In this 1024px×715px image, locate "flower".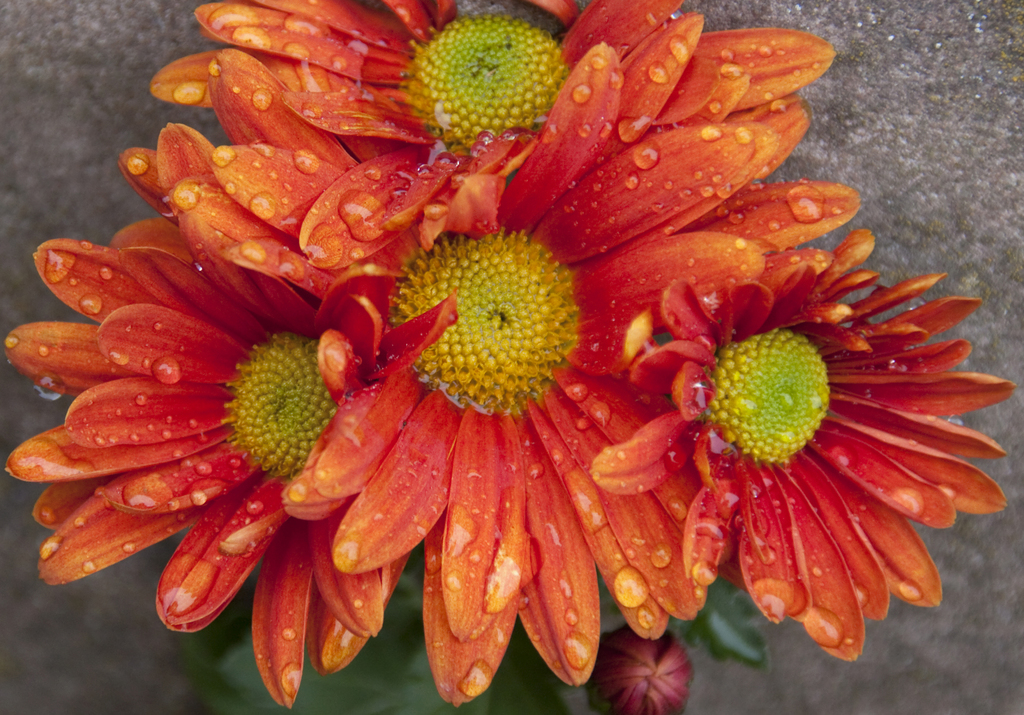
Bounding box: [3,147,456,709].
